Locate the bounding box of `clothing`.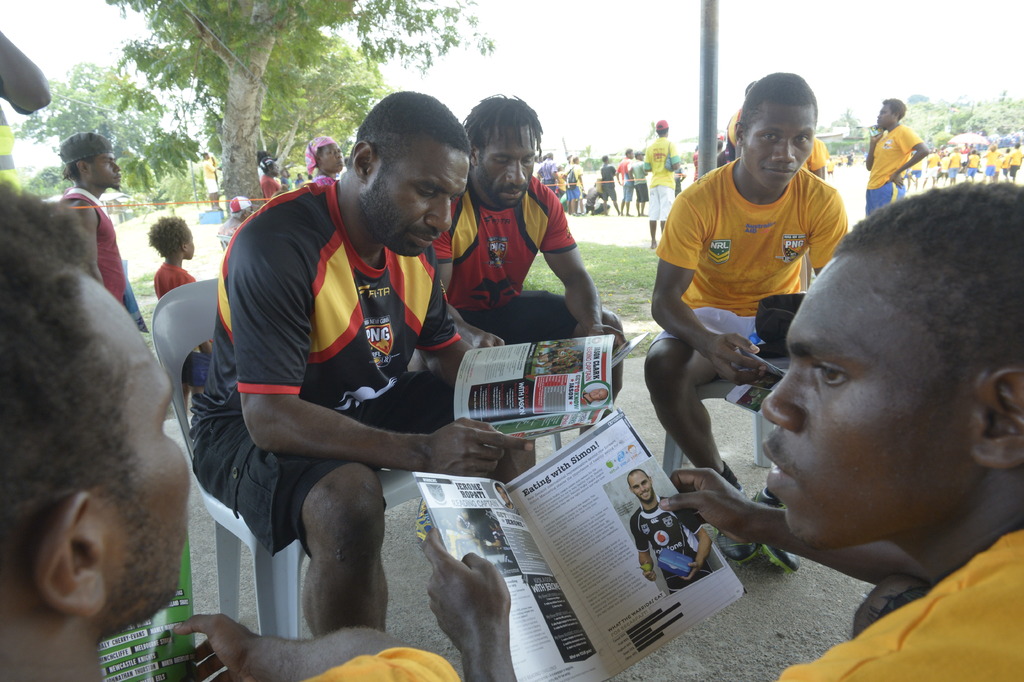
Bounding box: rect(300, 638, 467, 681).
